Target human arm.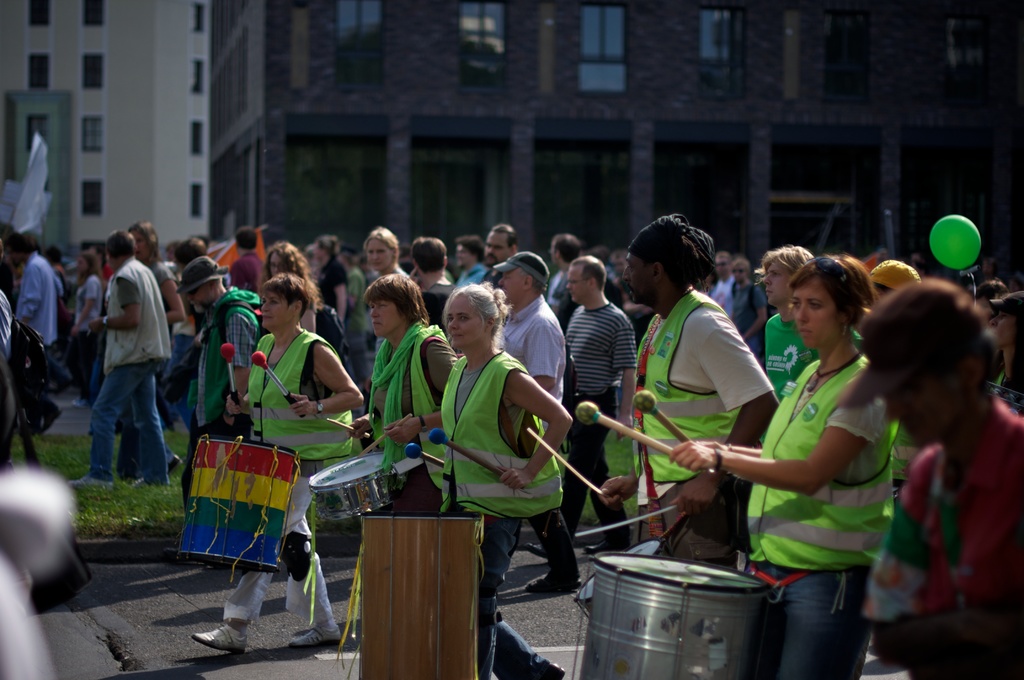
Target region: (x1=657, y1=368, x2=886, y2=497).
